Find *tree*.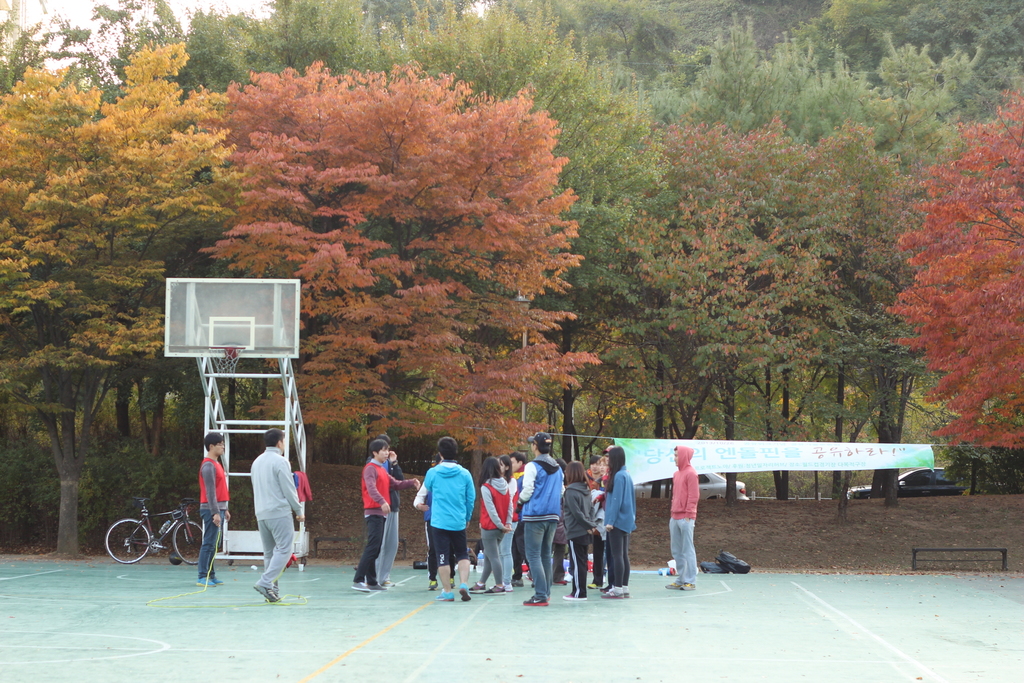
0,35,229,567.
